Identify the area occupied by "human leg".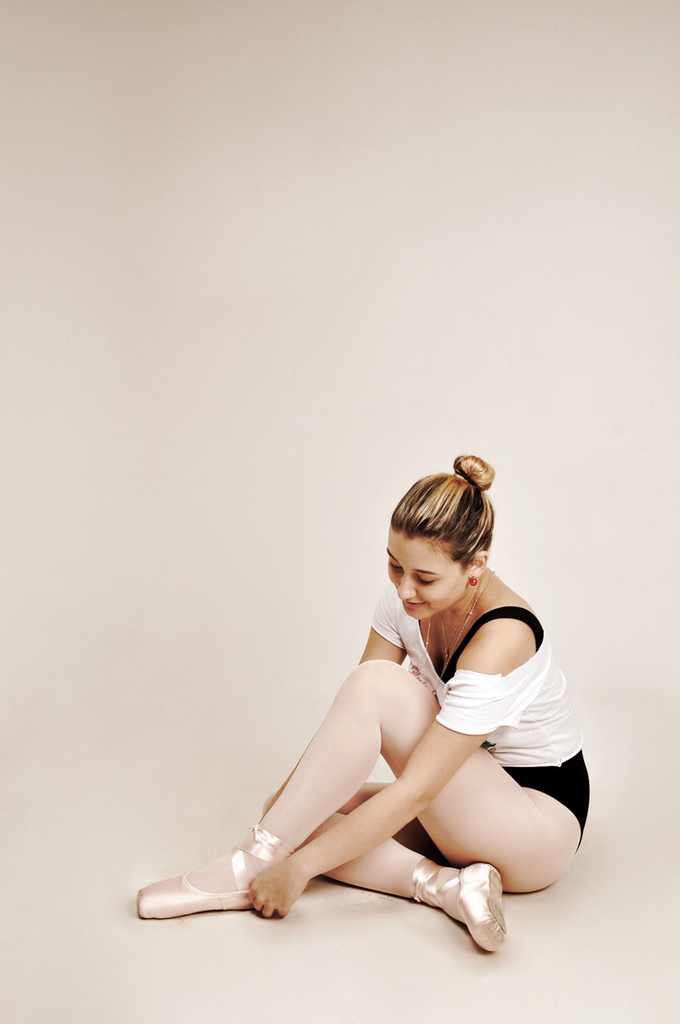
Area: region(262, 775, 502, 946).
